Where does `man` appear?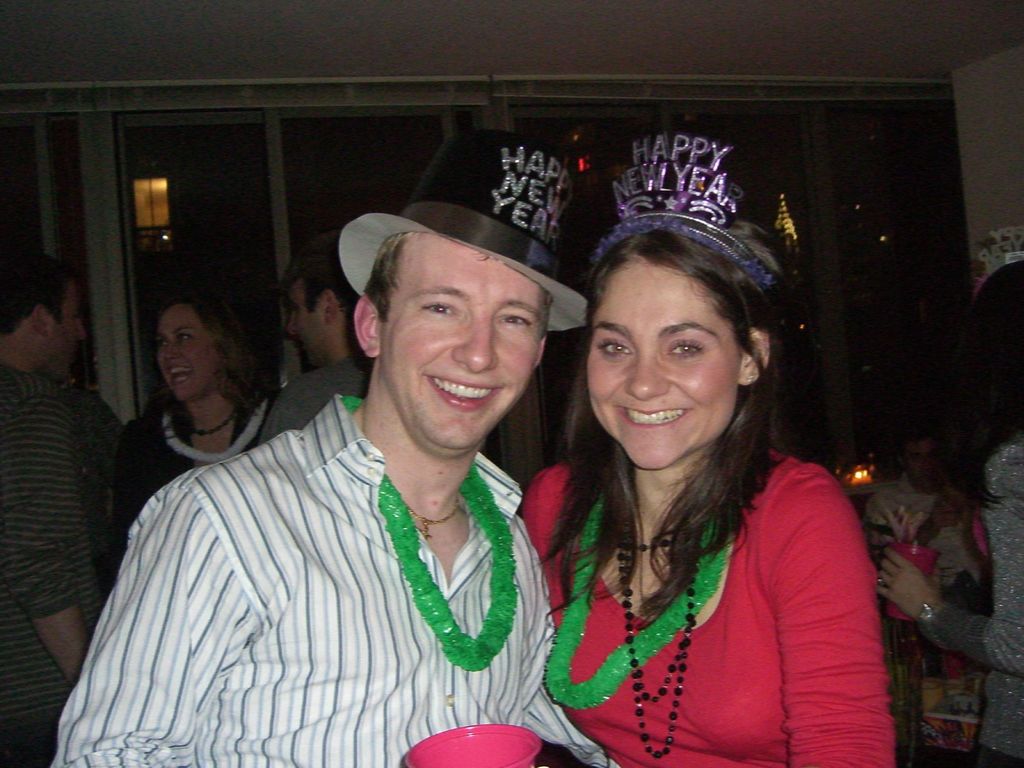
Appears at bbox=(248, 233, 376, 446).
